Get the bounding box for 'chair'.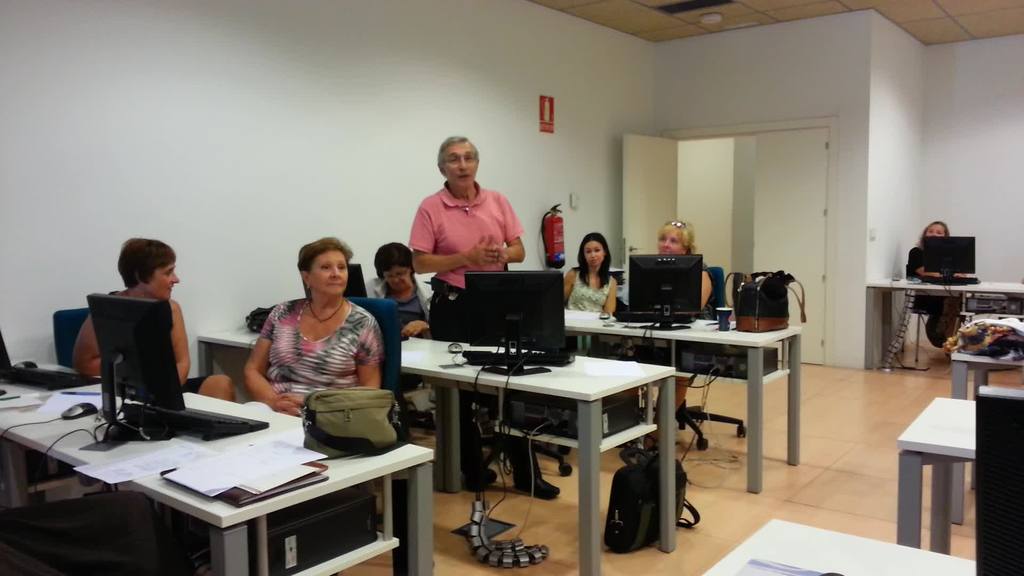
BBox(902, 265, 950, 361).
